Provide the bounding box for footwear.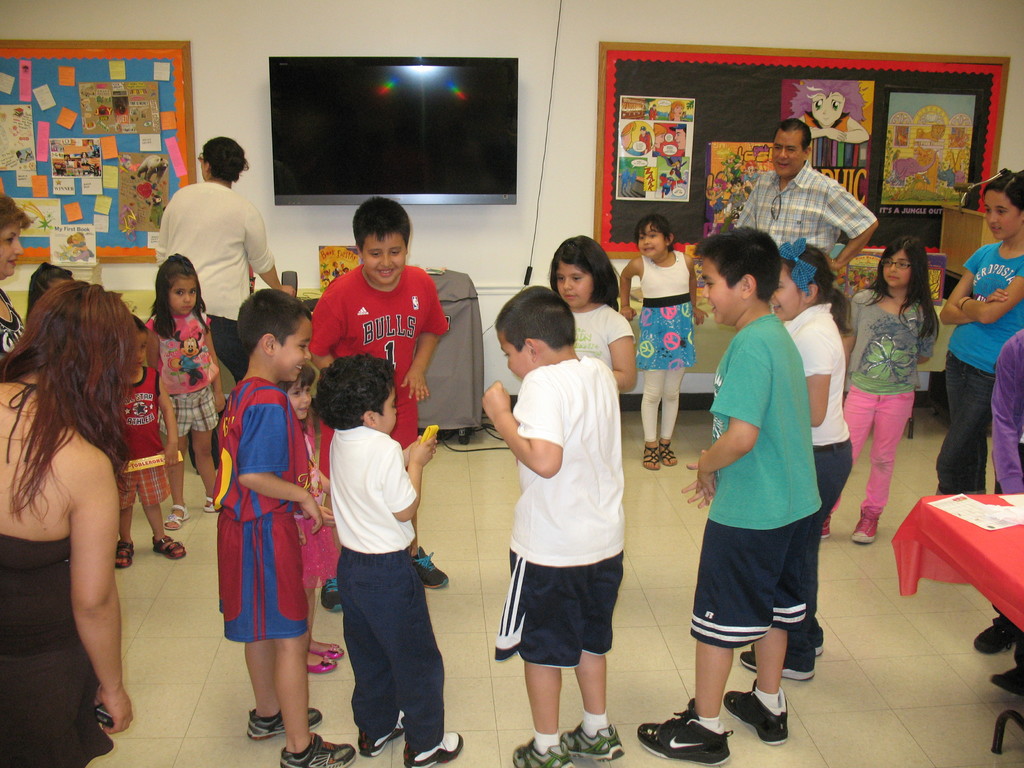
851, 516, 881, 545.
